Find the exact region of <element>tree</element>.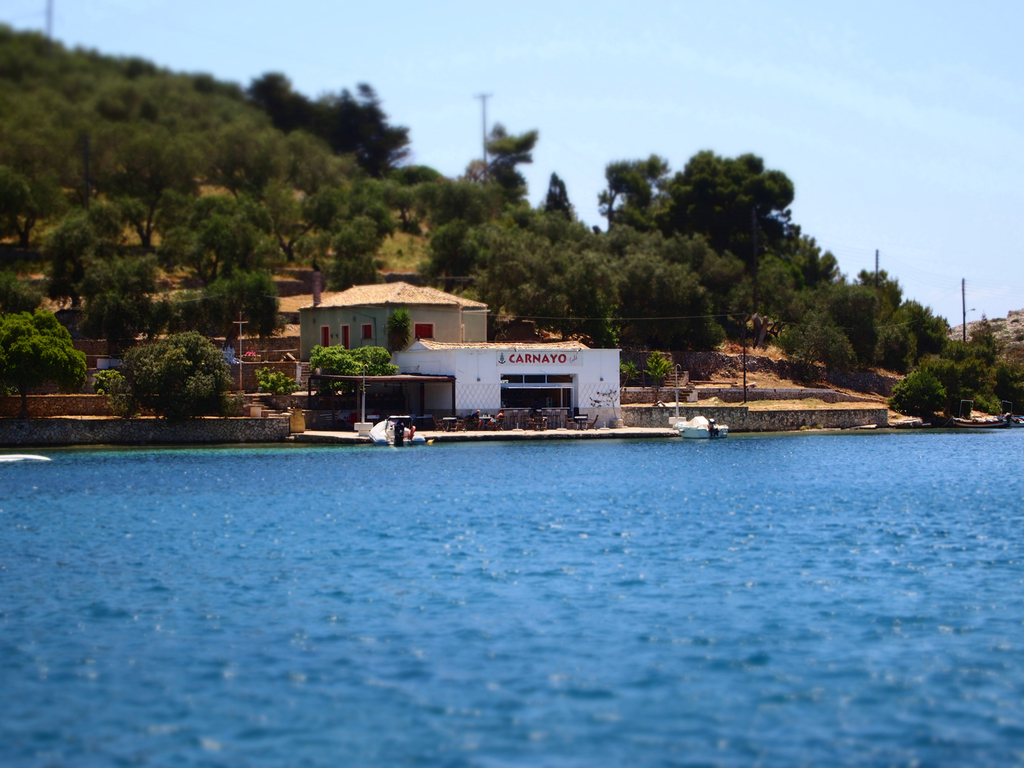
Exact region: (x1=307, y1=212, x2=368, y2=293).
